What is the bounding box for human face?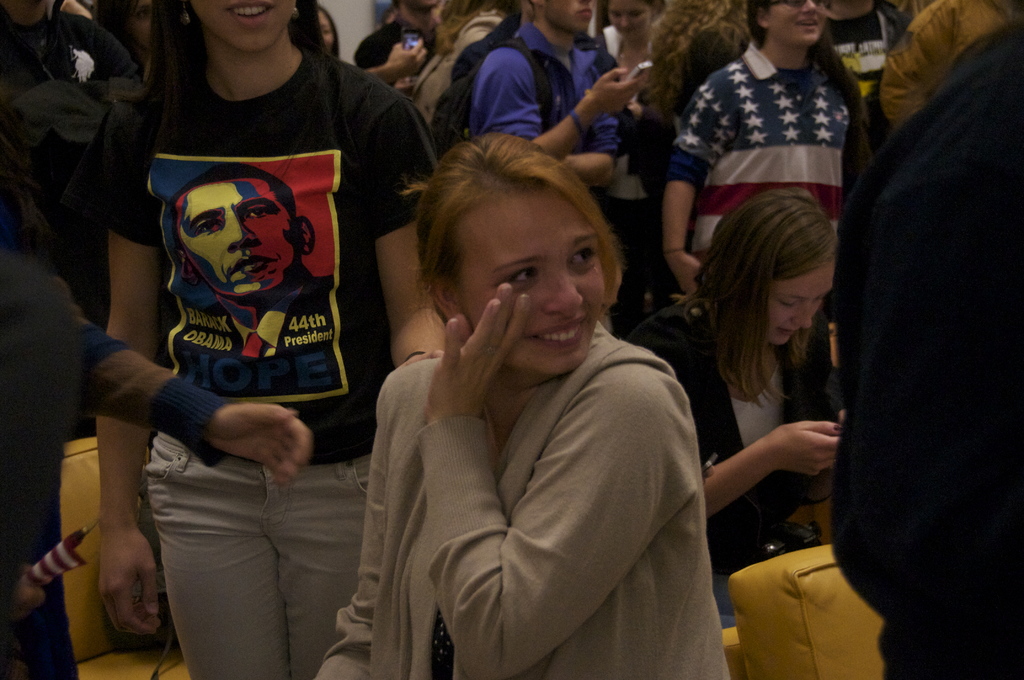
172 177 294 292.
